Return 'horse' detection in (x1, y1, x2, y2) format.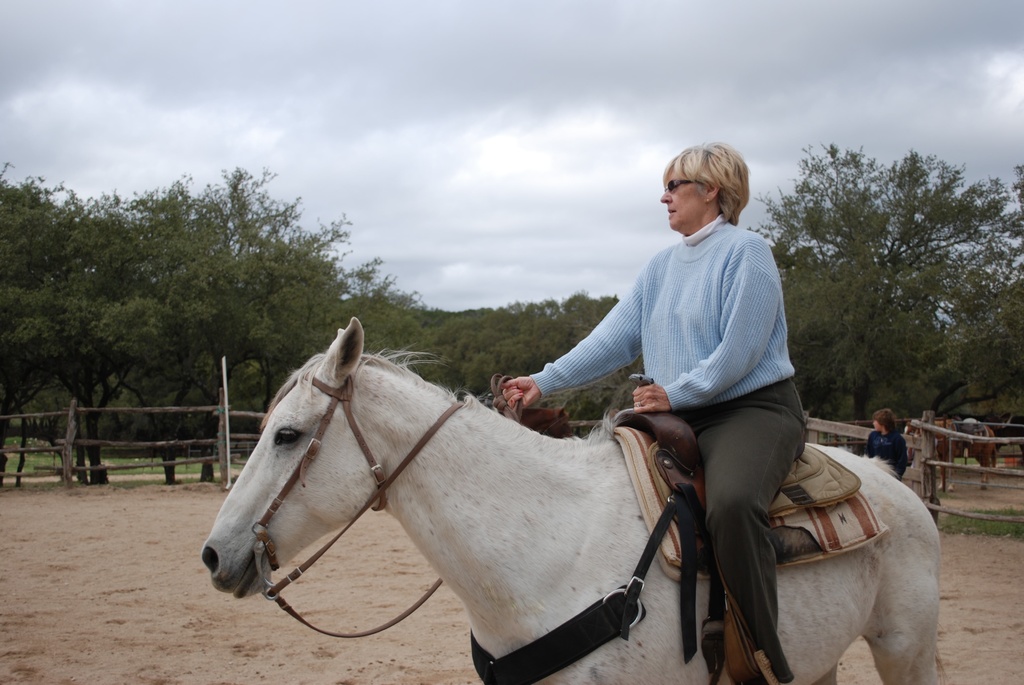
(901, 413, 998, 491).
